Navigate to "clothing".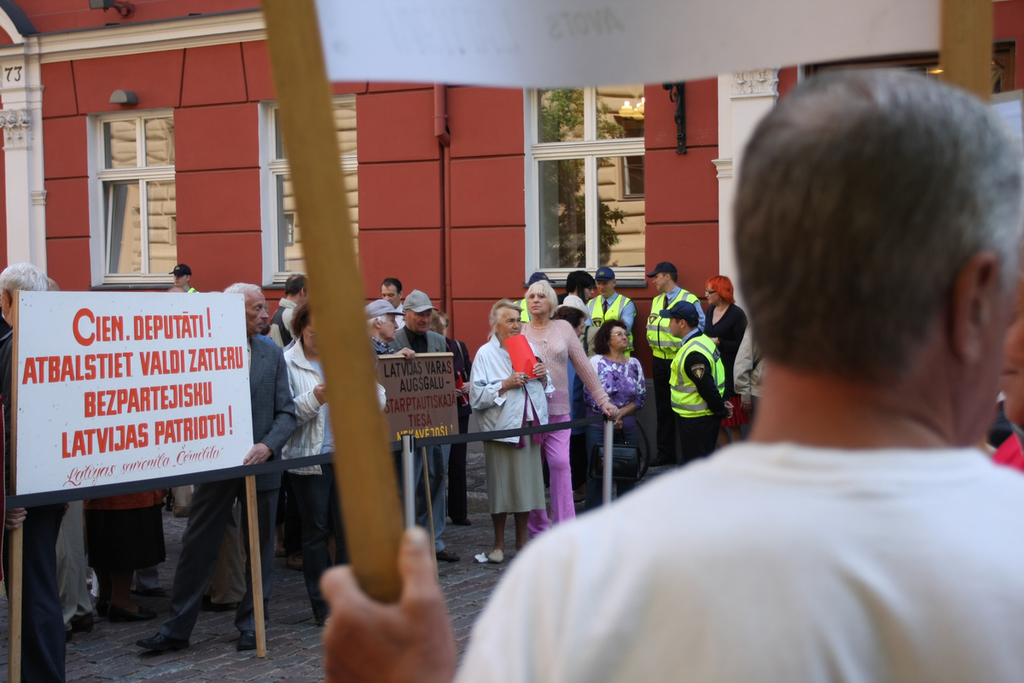
Navigation target: {"x1": 393, "y1": 326, "x2": 453, "y2": 557}.
